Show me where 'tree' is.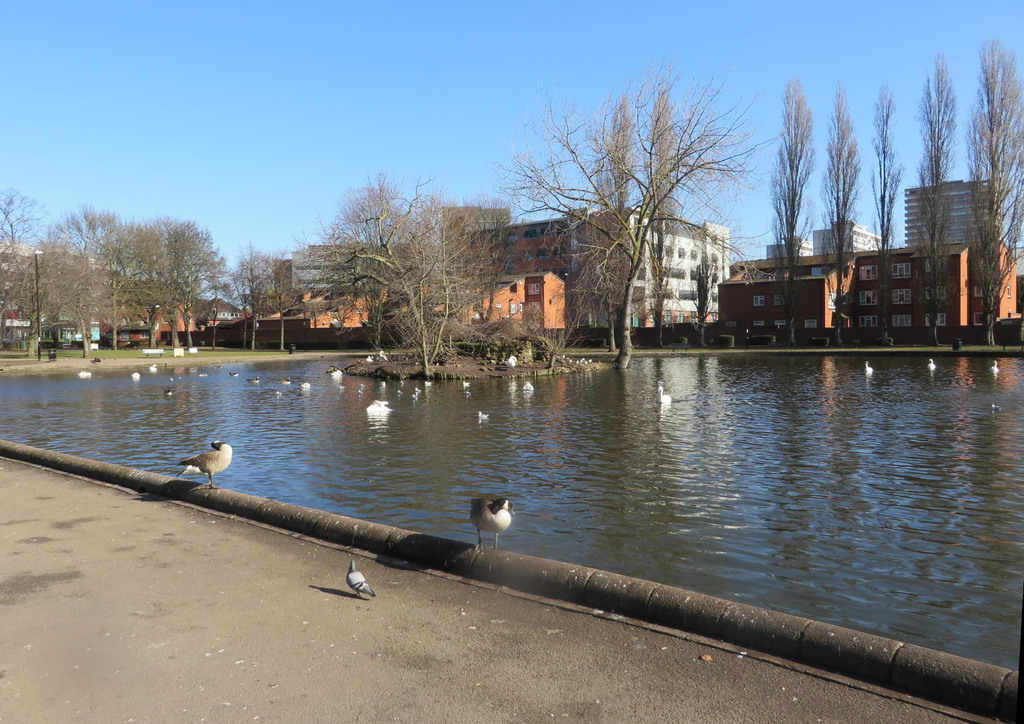
'tree' is at bbox(913, 52, 959, 302).
